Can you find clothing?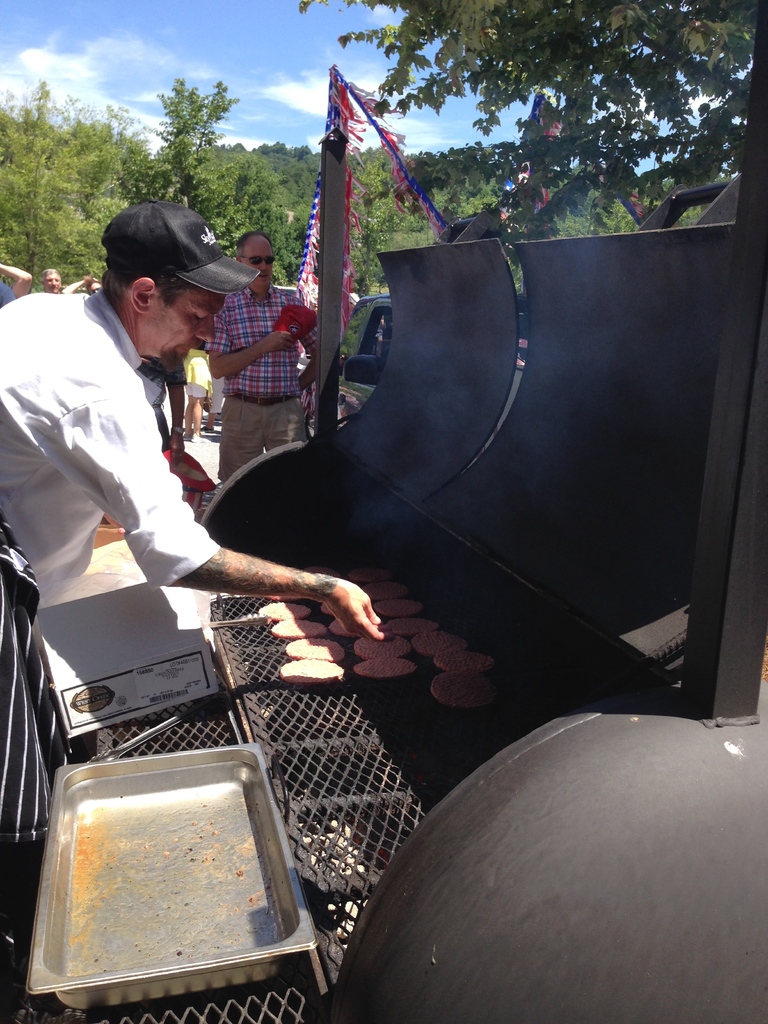
Yes, bounding box: <bbox>0, 289, 220, 872</bbox>.
